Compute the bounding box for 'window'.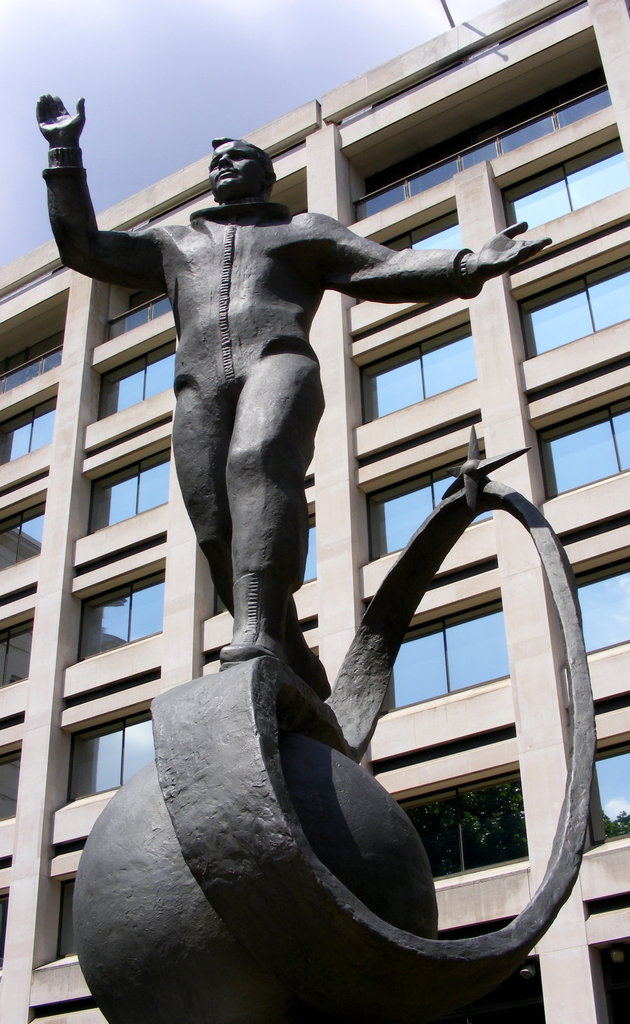
(left=0, top=616, right=35, bottom=686).
